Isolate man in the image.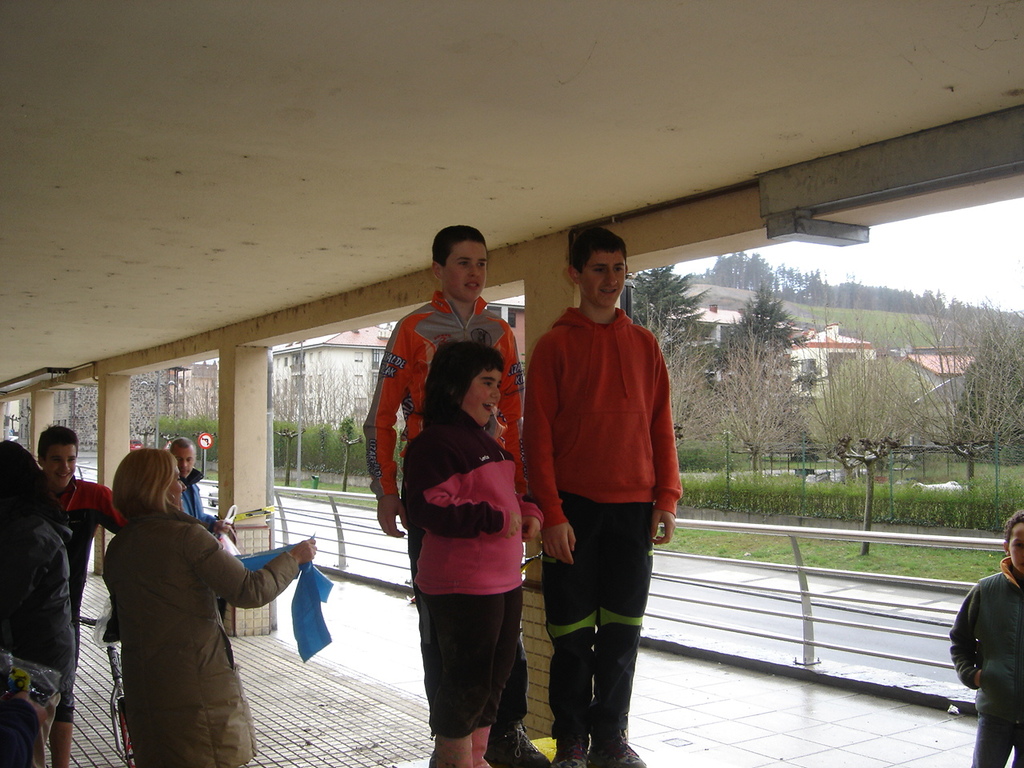
Isolated region: [39, 424, 129, 767].
